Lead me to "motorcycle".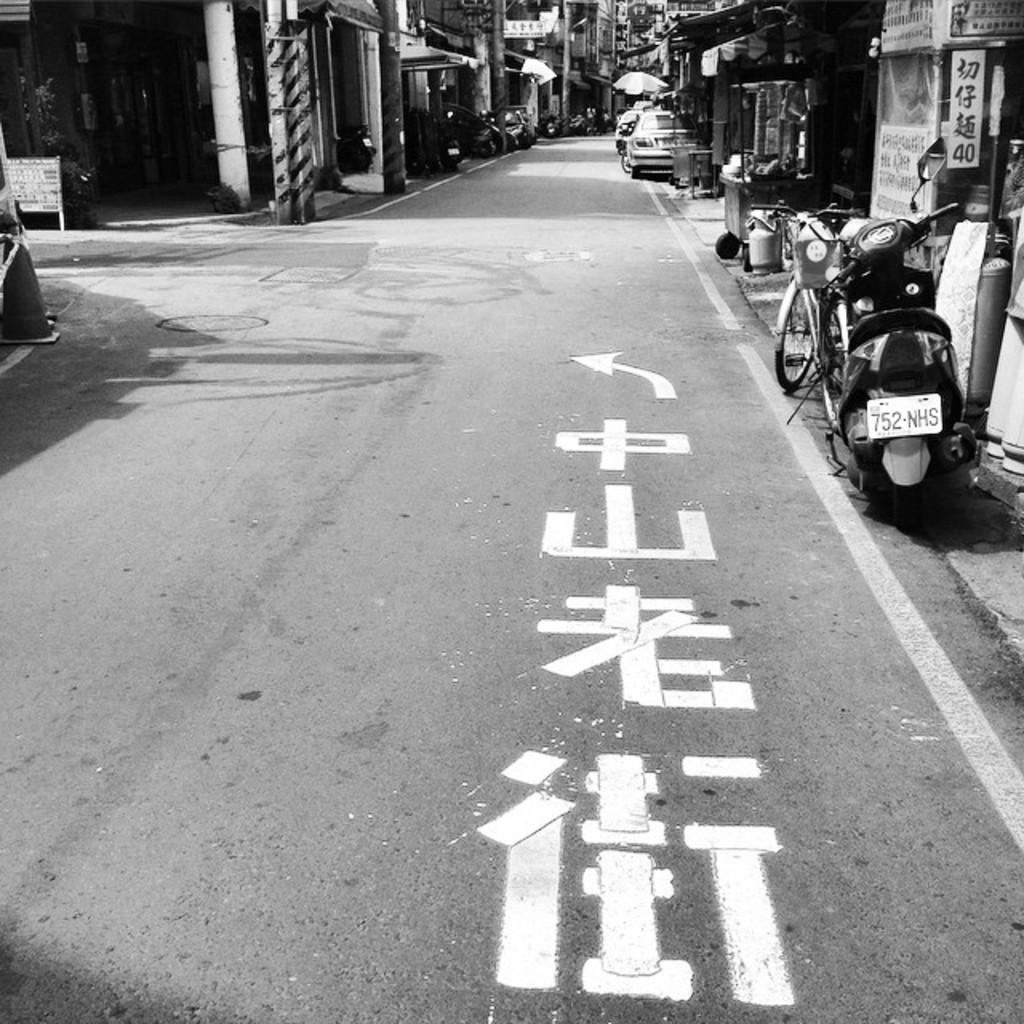
Lead to <box>541,110,560,141</box>.
